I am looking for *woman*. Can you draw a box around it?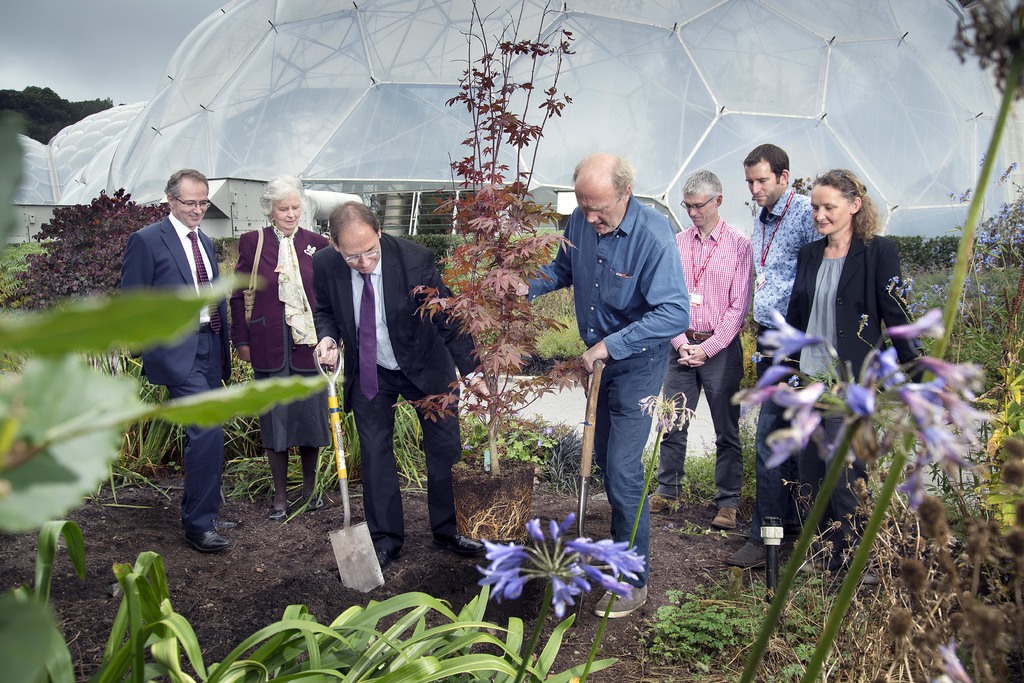
Sure, the bounding box is x1=227 y1=170 x2=329 y2=520.
